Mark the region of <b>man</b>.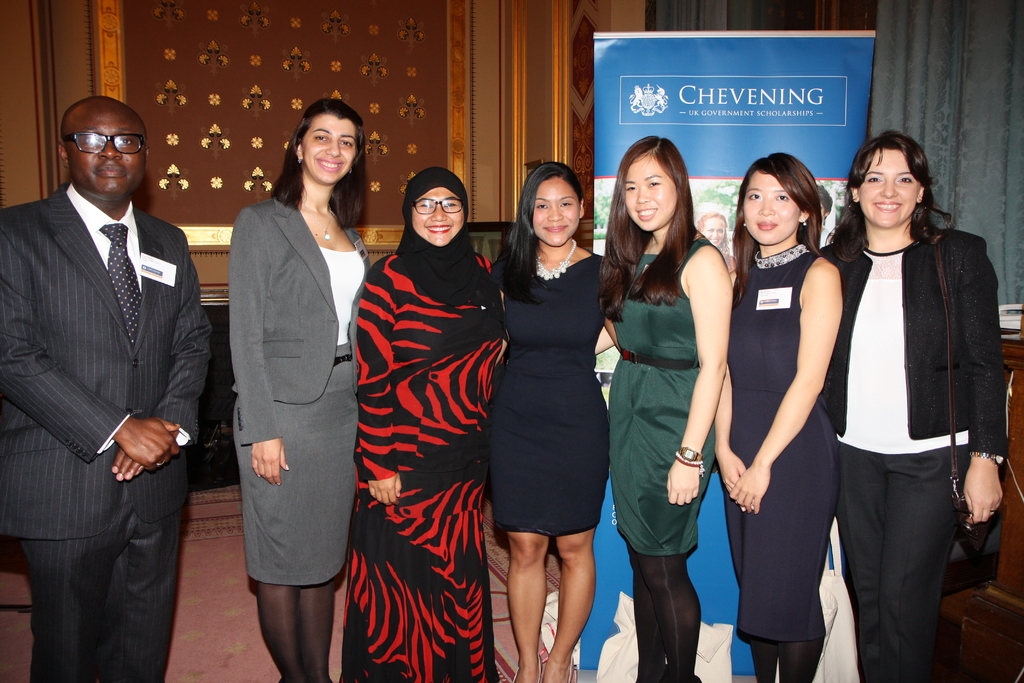
Region: 8,62,211,670.
